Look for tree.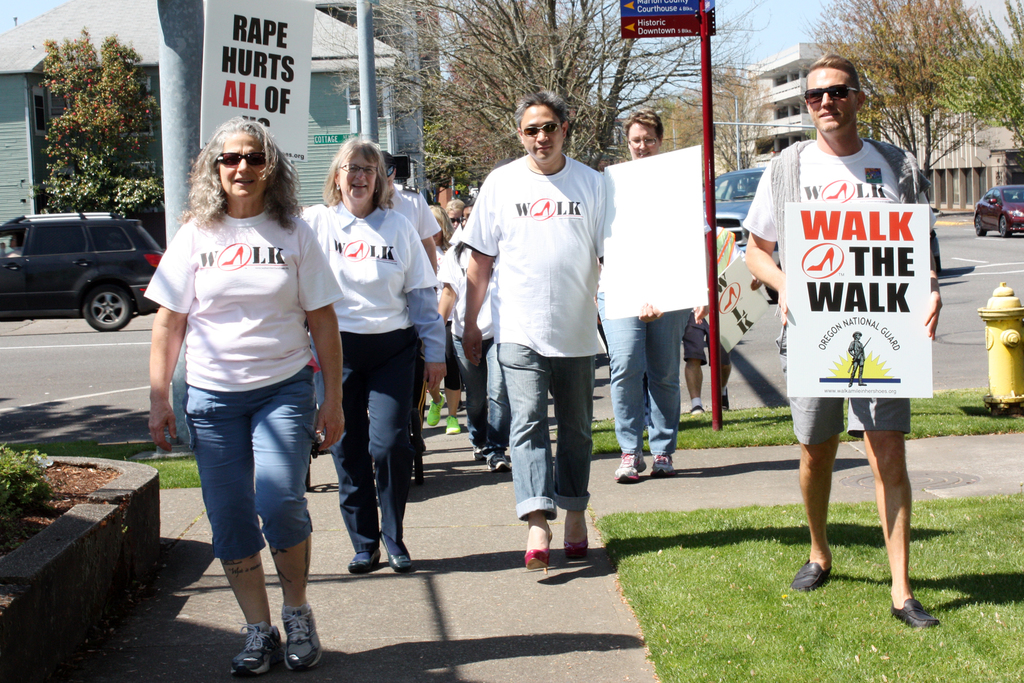
Found: BBox(933, 0, 1023, 139).
